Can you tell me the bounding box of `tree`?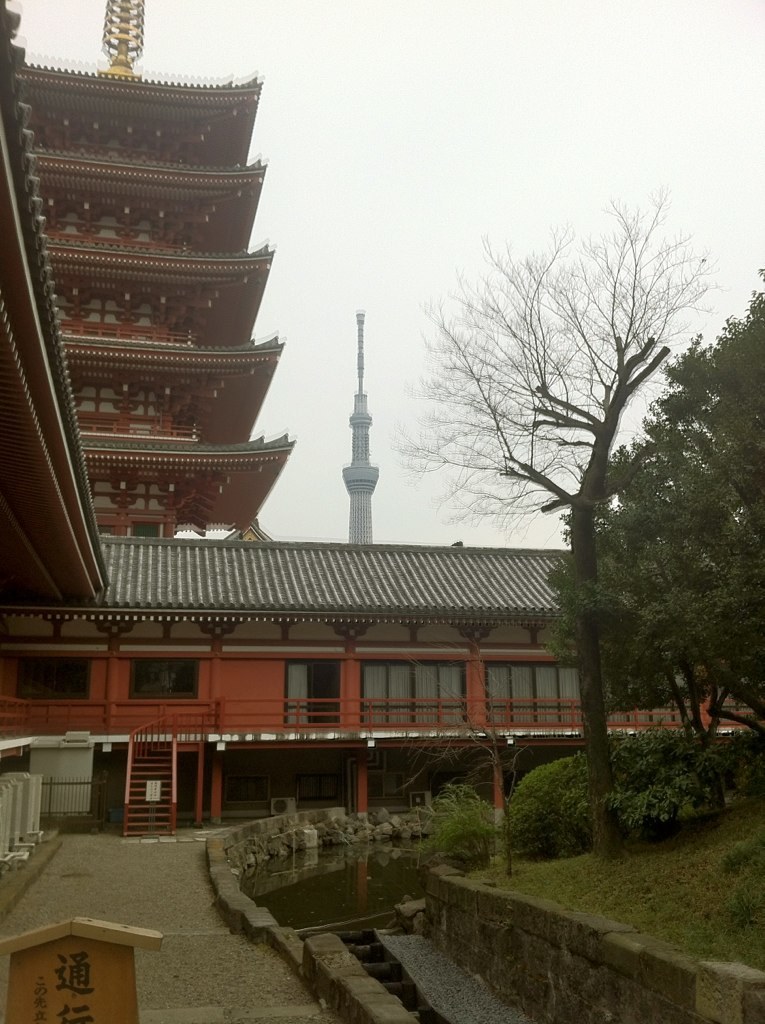
bbox=[548, 275, 764, 777].
